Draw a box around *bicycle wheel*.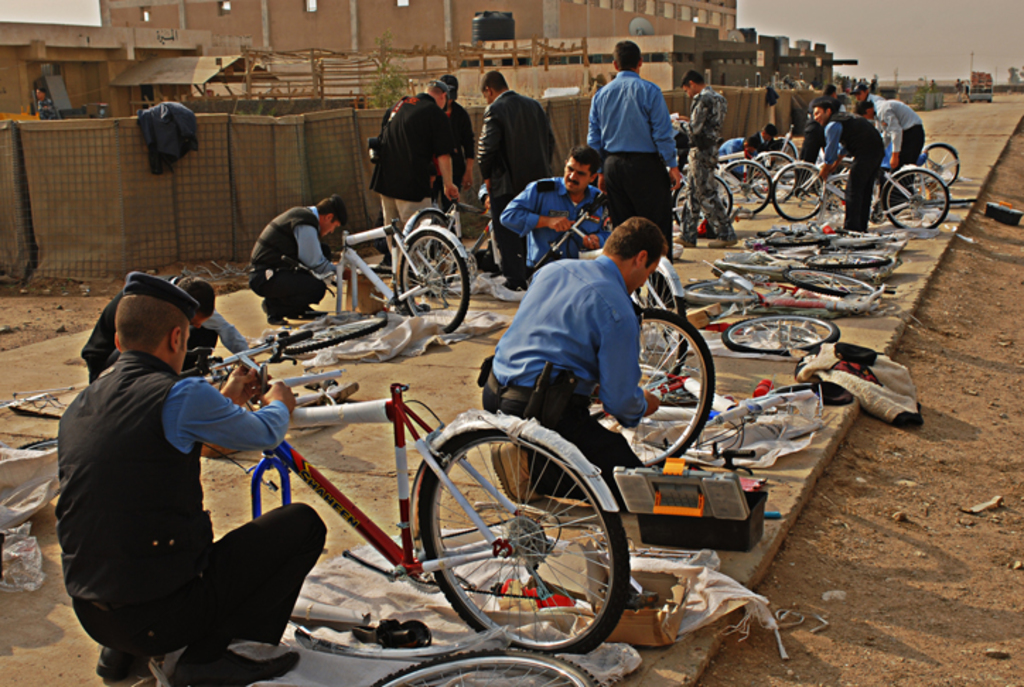
bbox=[421, 416, 621, 660].
